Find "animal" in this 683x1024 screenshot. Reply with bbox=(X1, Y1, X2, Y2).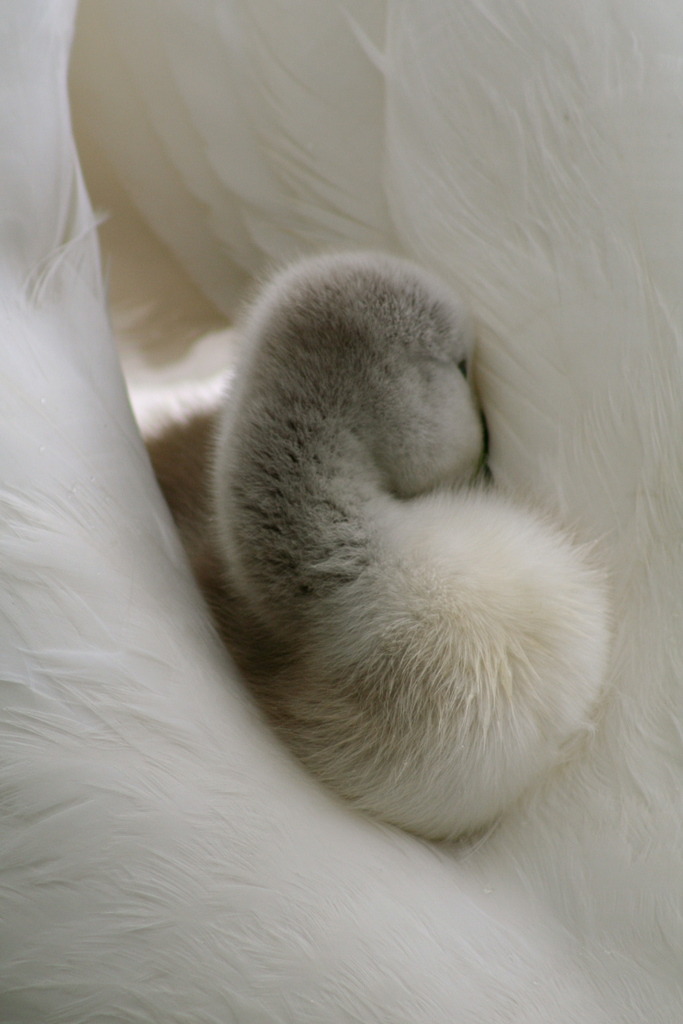
bbox=(179, 257, 610, 836).
